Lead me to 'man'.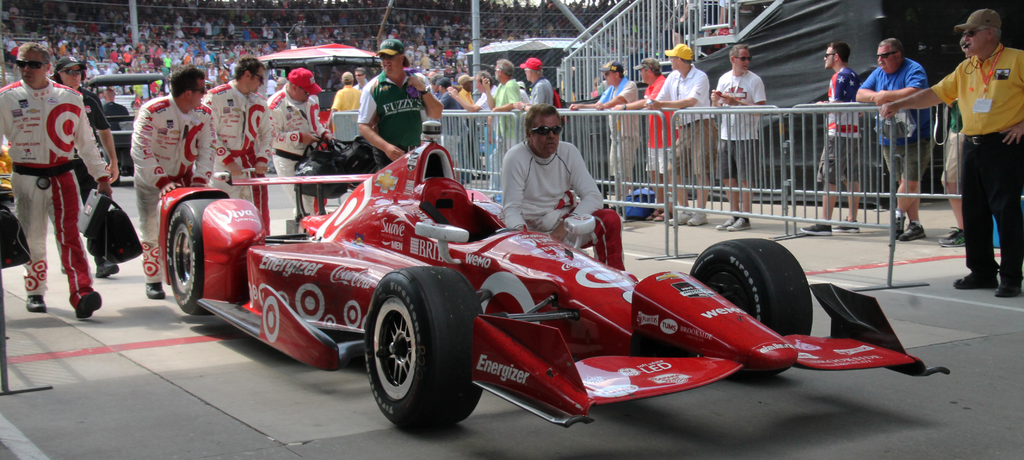
Lead to [129, 65, 224, 302].
